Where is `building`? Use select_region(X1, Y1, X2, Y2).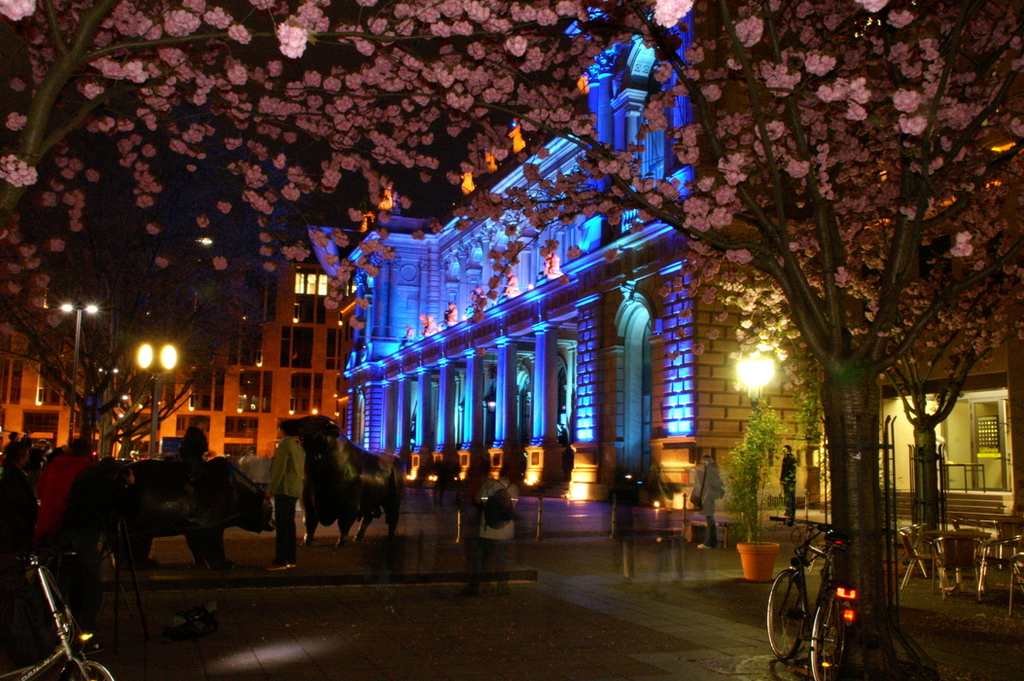
select_region(824, 139, 1023, 526).
